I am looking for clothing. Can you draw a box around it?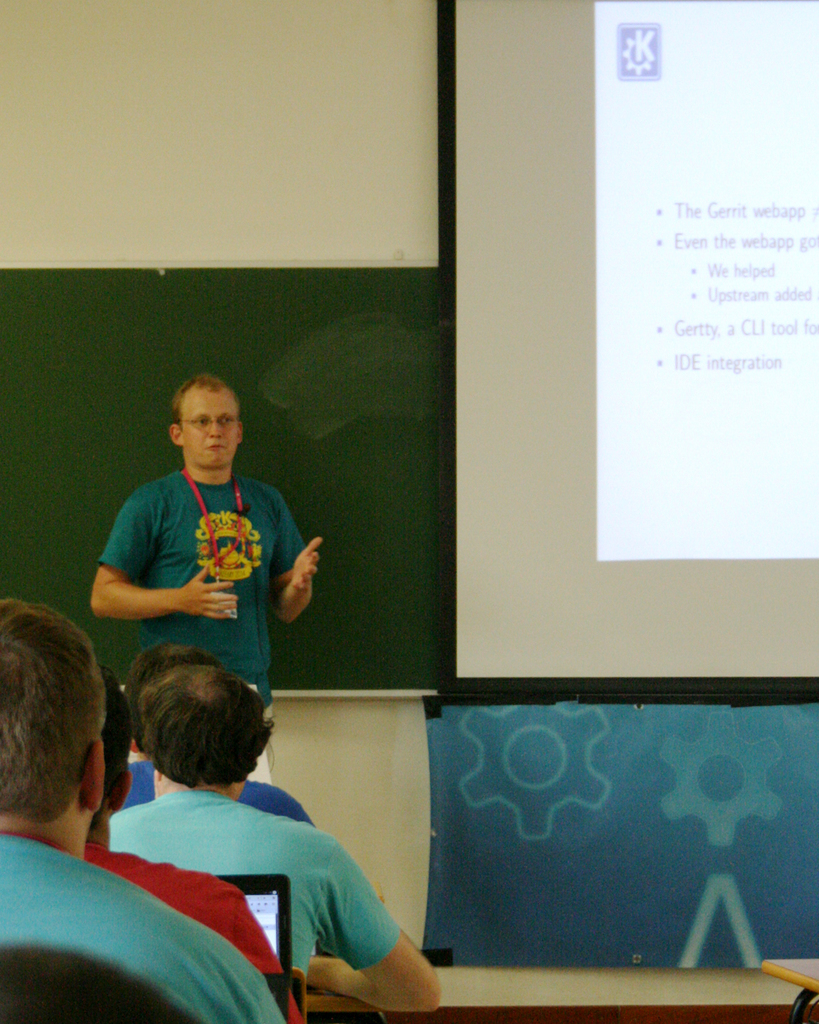
Sure, the bounding box is <box>103,436,304,687</box>.
